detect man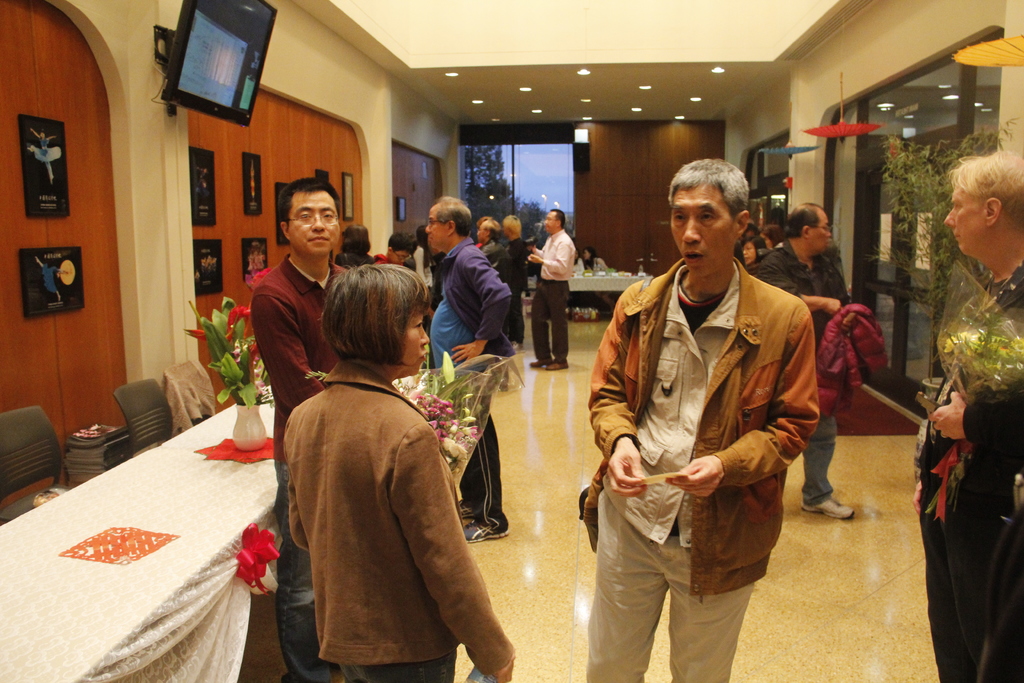
[x1=424, y1=190, x2=506, y2=548]
